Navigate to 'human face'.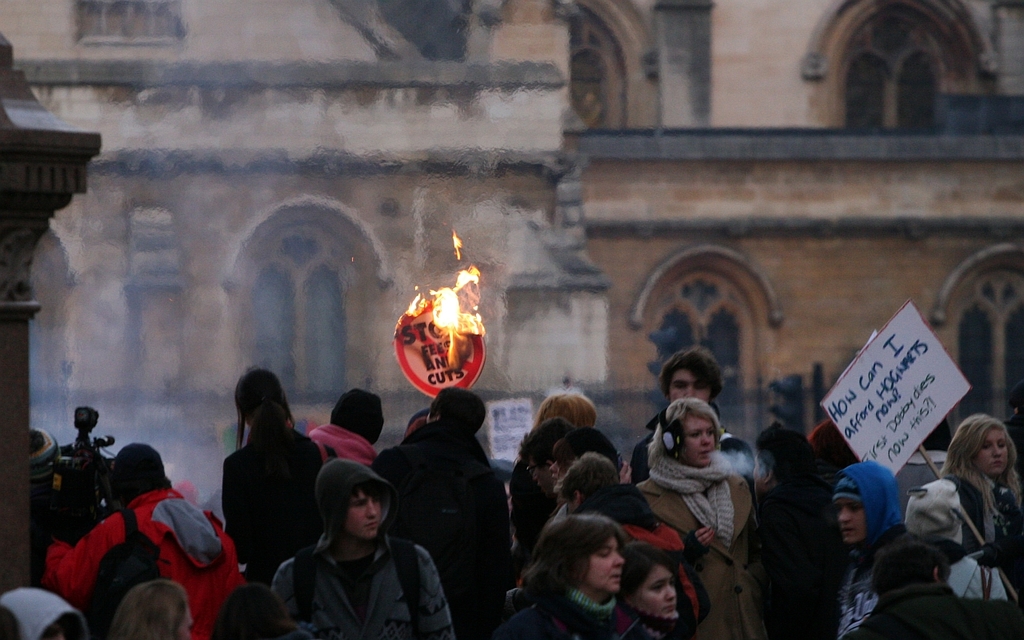
Navigation target: [586,536,625,594].
